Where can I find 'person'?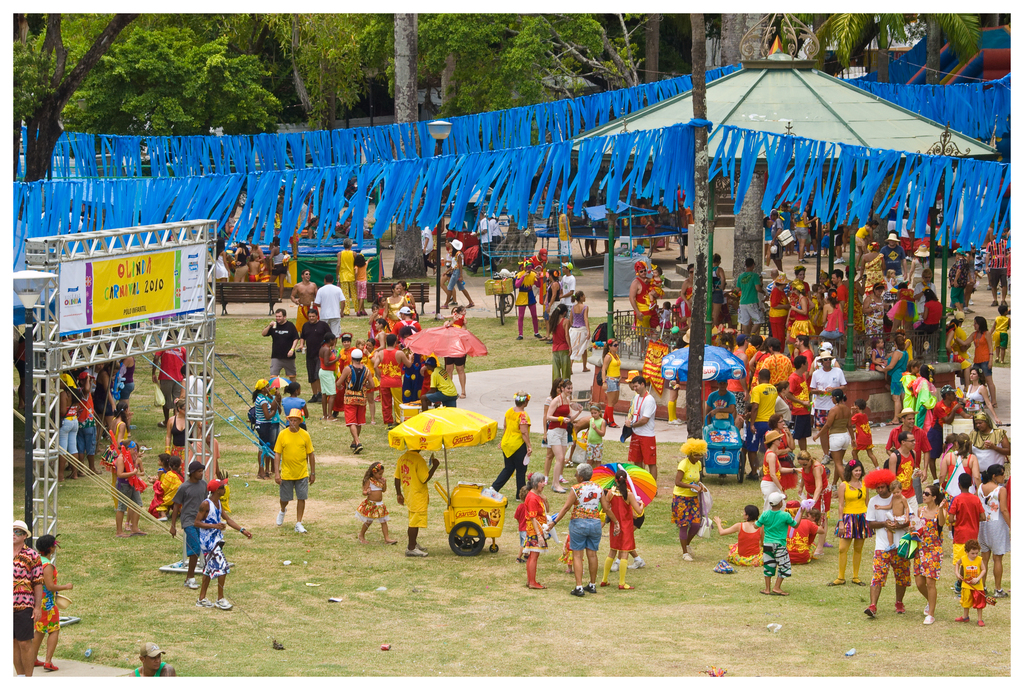
You can find it at l=734, t=256, r=764, b=333.
